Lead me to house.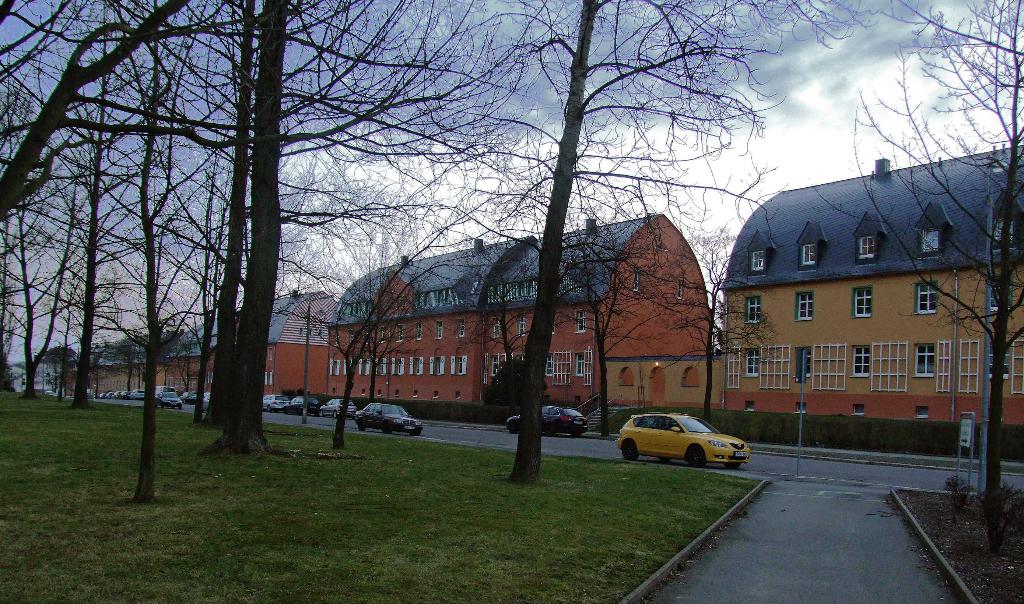
Lead to (177,293,335,402).
